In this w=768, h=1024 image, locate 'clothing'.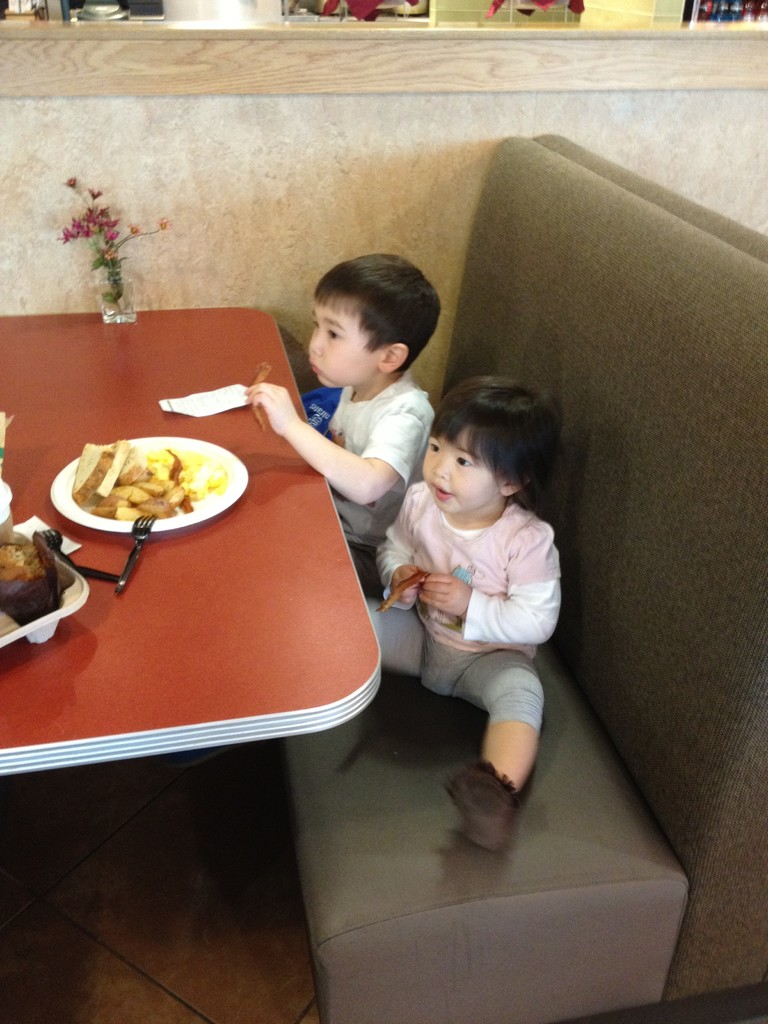
Bounding box: 364, 460, 568, 754.
